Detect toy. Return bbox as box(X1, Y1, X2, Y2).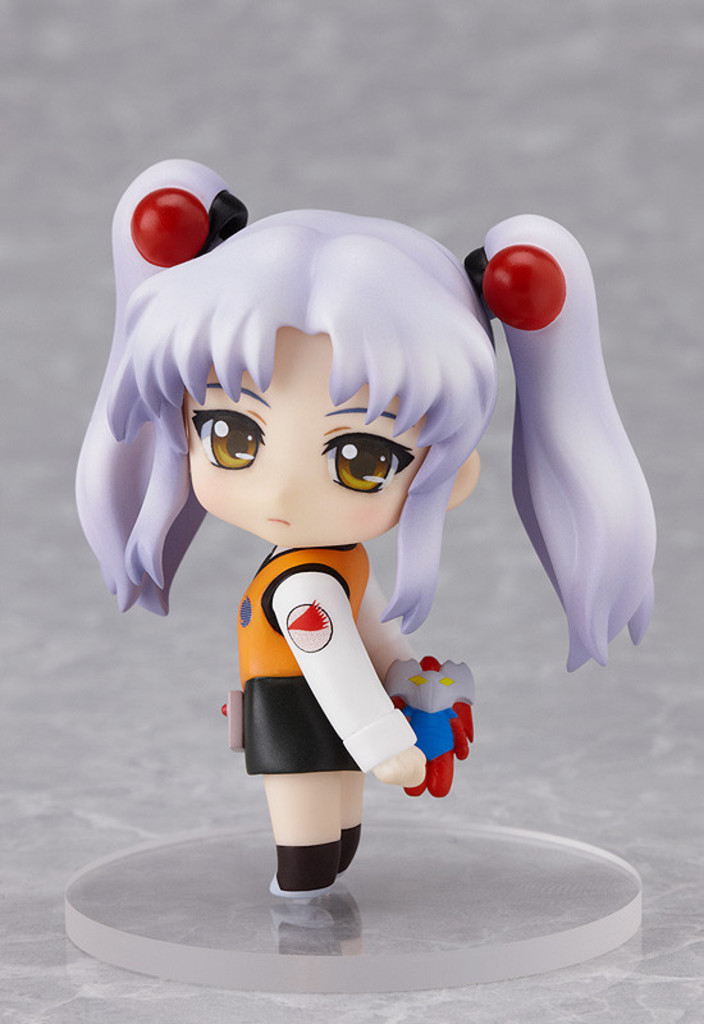
box(68, 159, 657, 902).
